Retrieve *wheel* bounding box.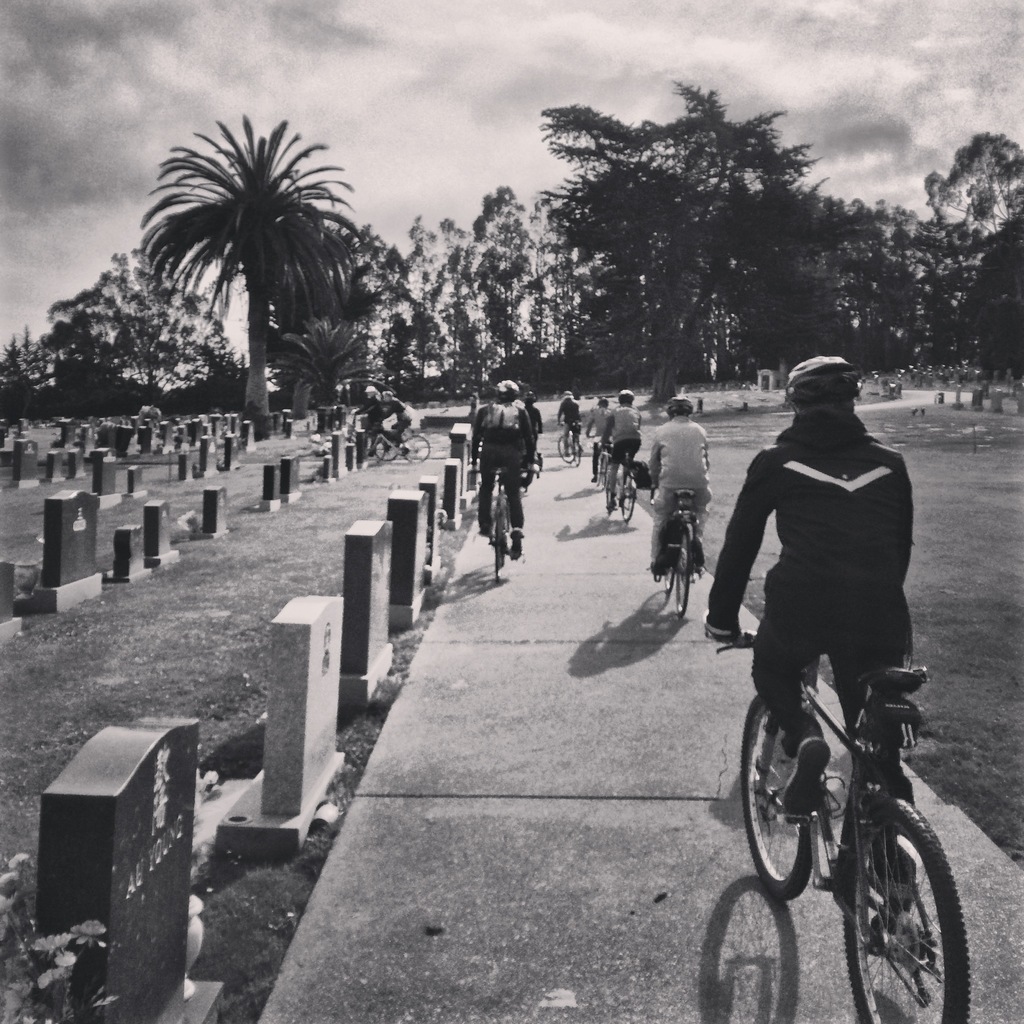
Bounding box: detection(401, 435, 431, 461).
